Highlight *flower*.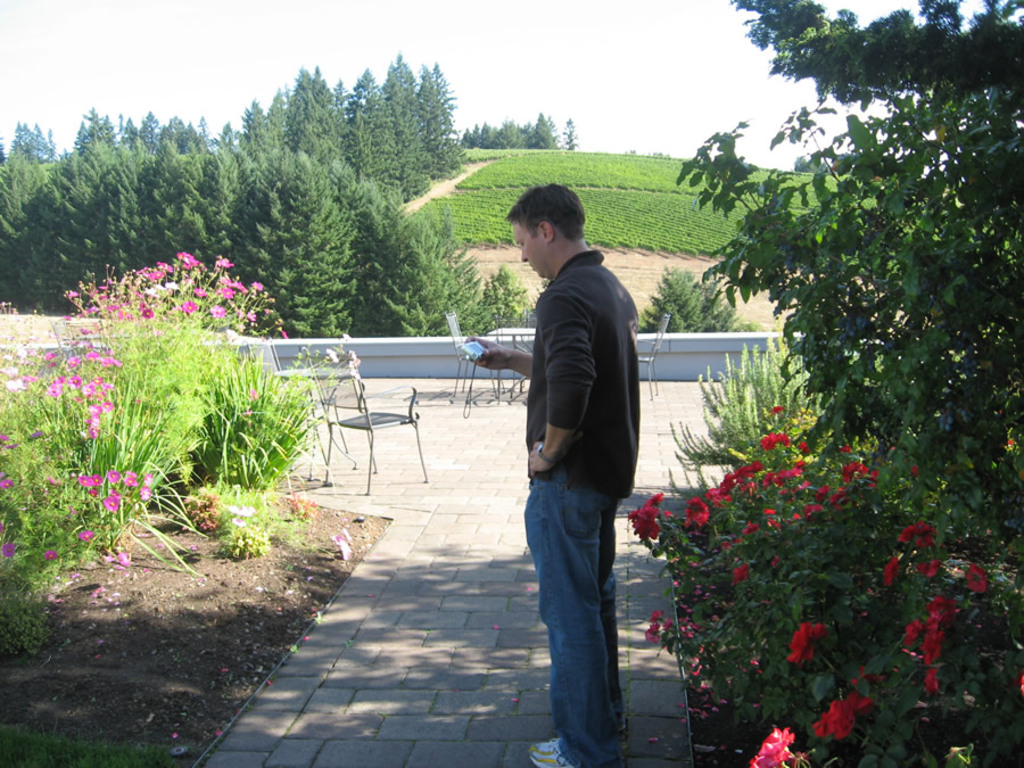
Highlighted region: [79,471,89,486].
